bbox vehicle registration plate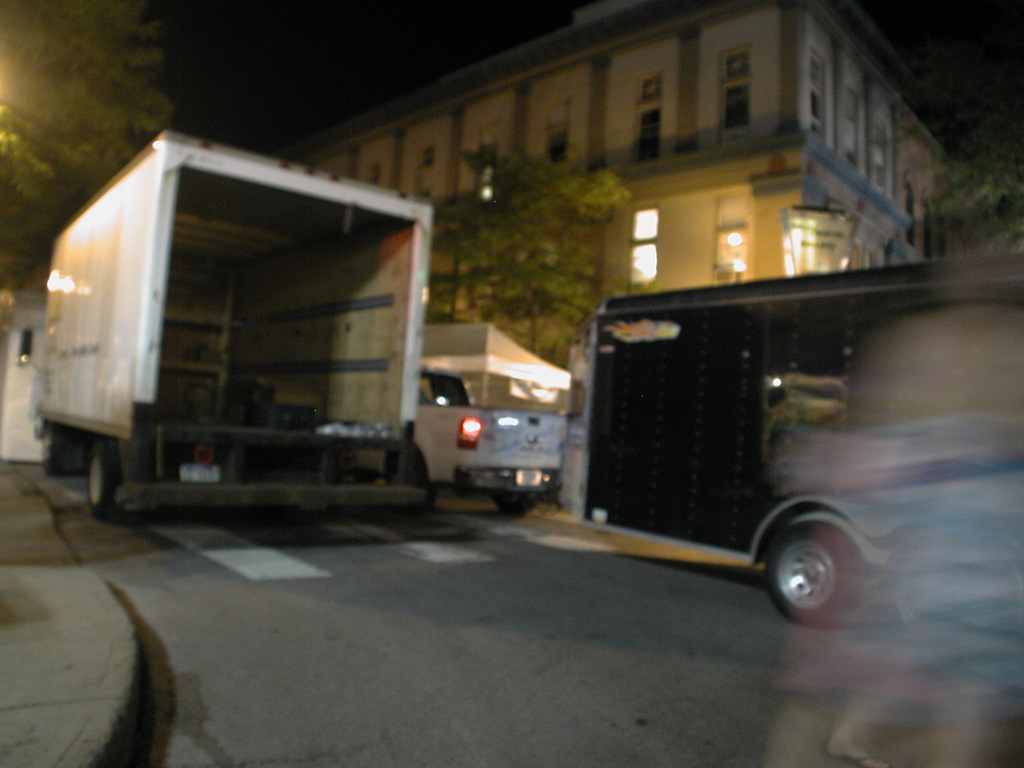
(x1=520, y1=468, x2=541, y2=486)
